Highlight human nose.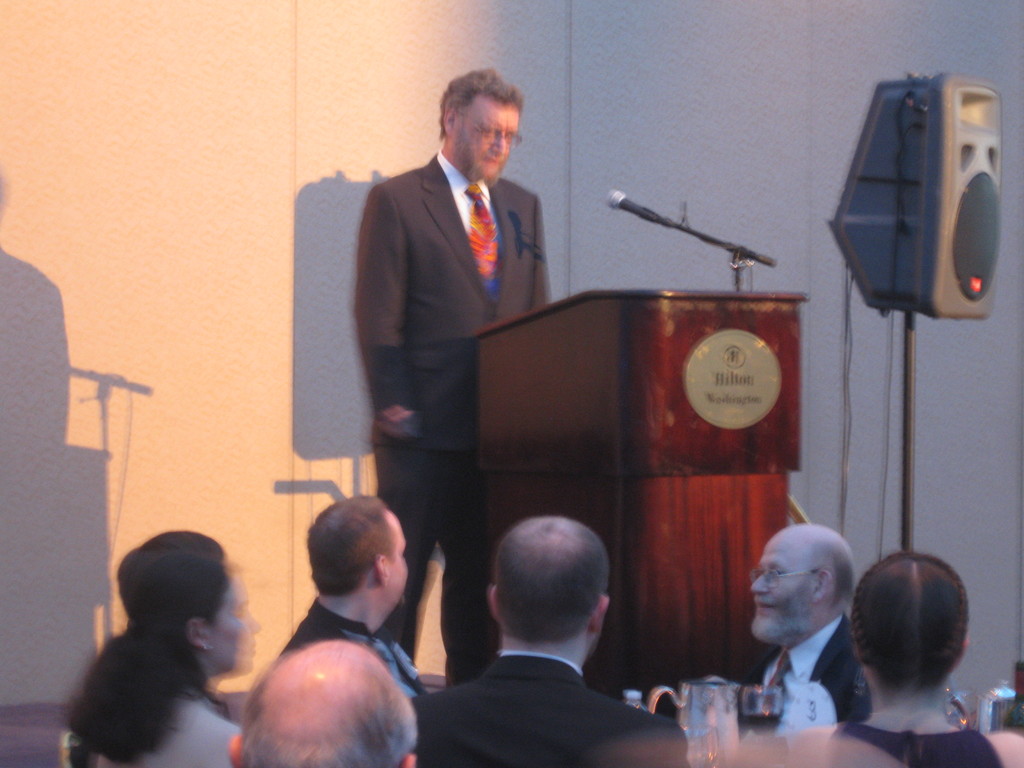
Highlighted region: region(750, 572, 770, 596).
